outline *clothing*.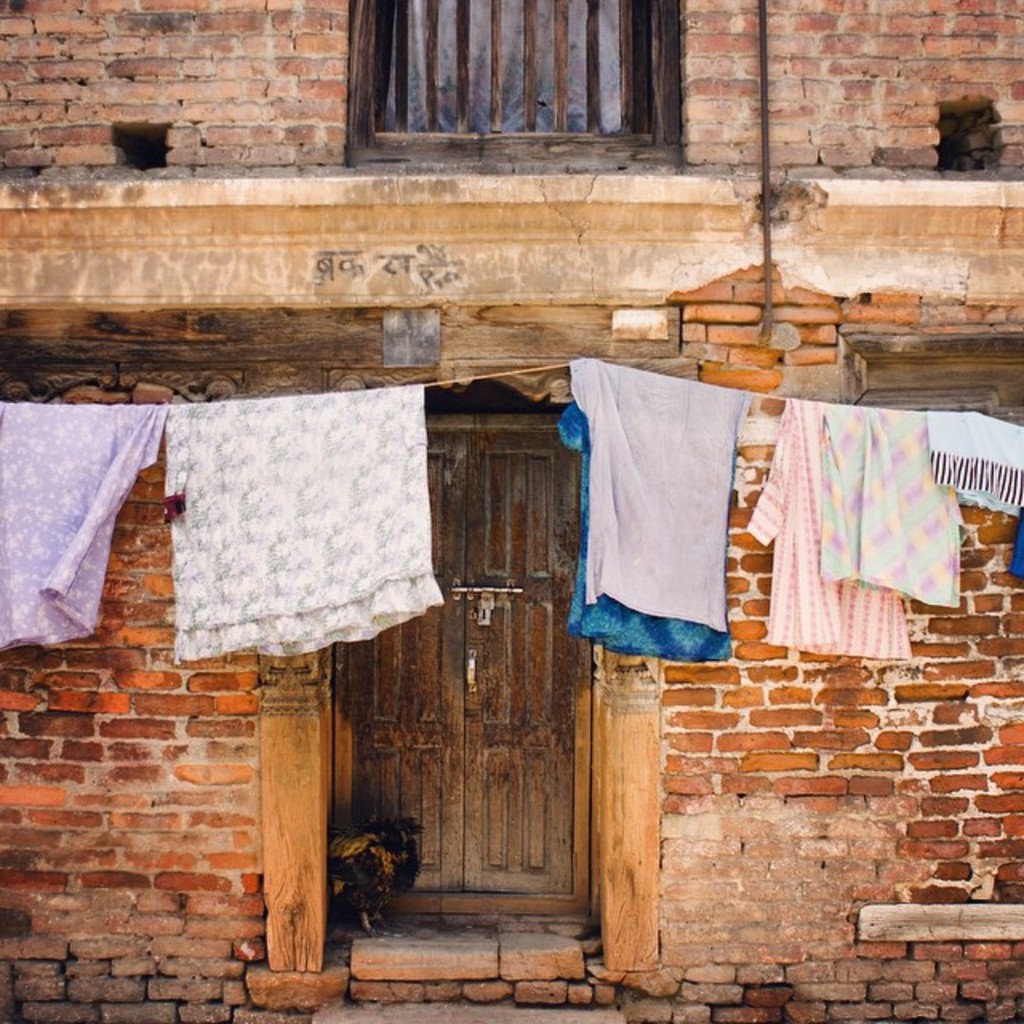
Outline: 163/392/458/661.
